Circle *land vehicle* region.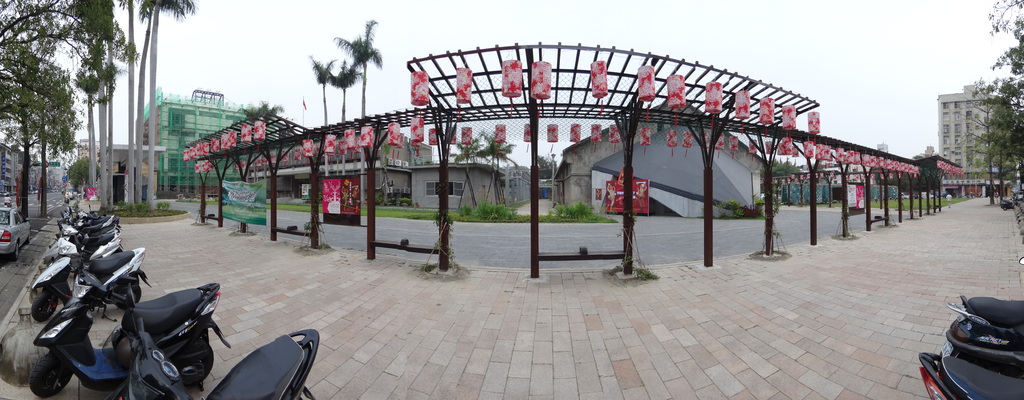
Region: pyautogui.locateOnScreen(1000, 196, 1016, 213).
